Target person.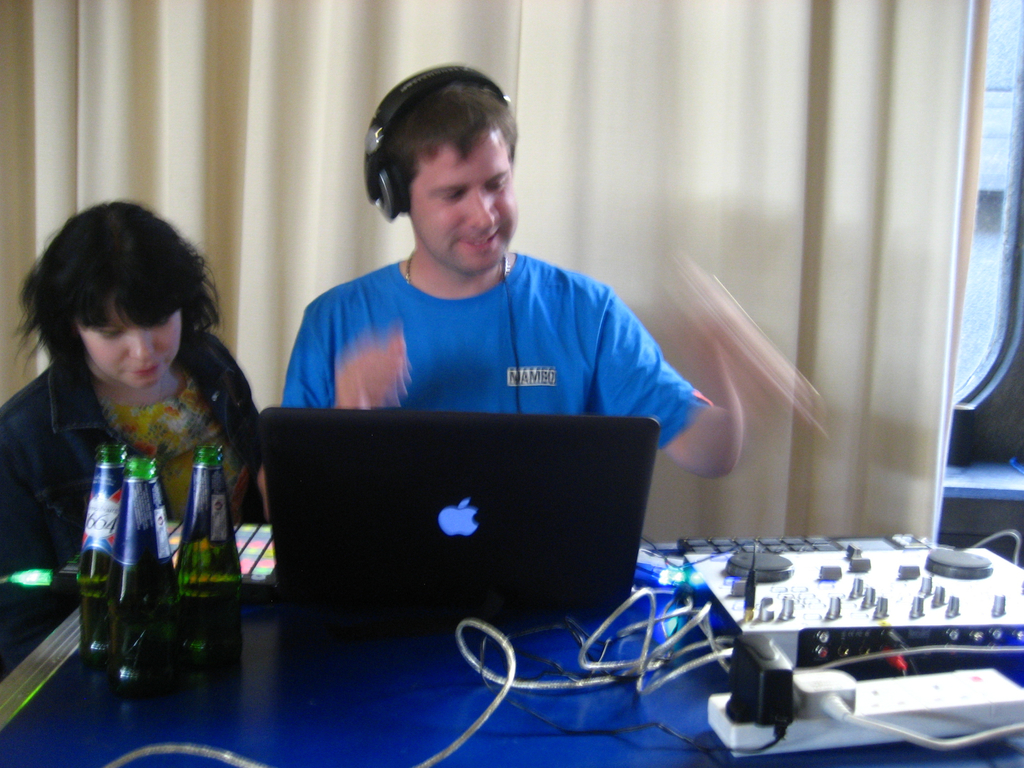
Target region: (234,77,724,529).
